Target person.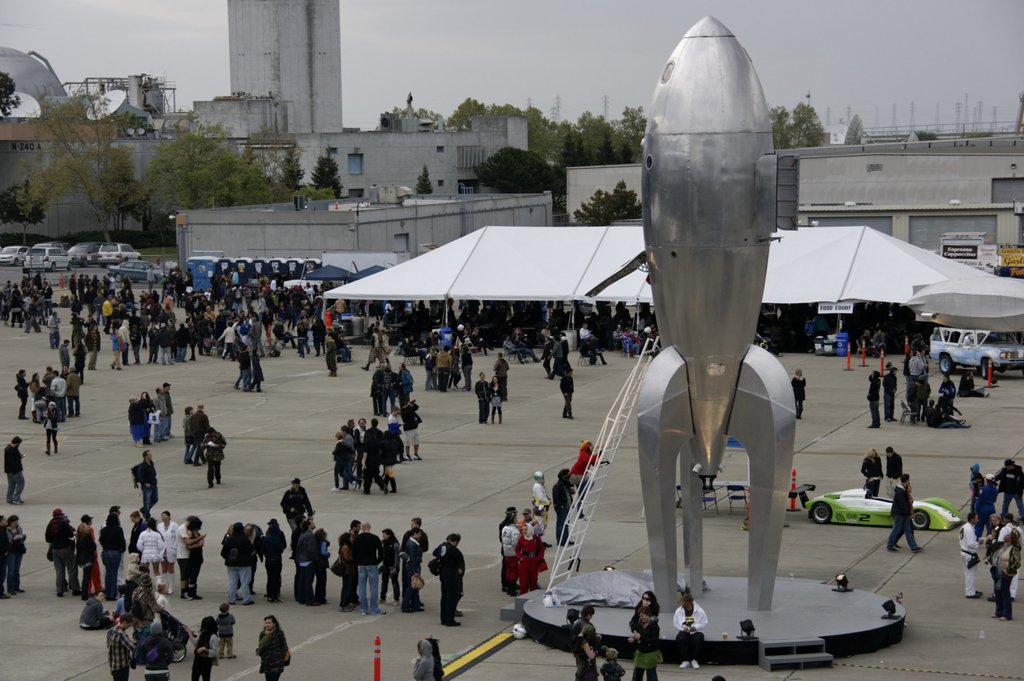
Target region: <bbox>280, 479, 315, 530</bbox>.
